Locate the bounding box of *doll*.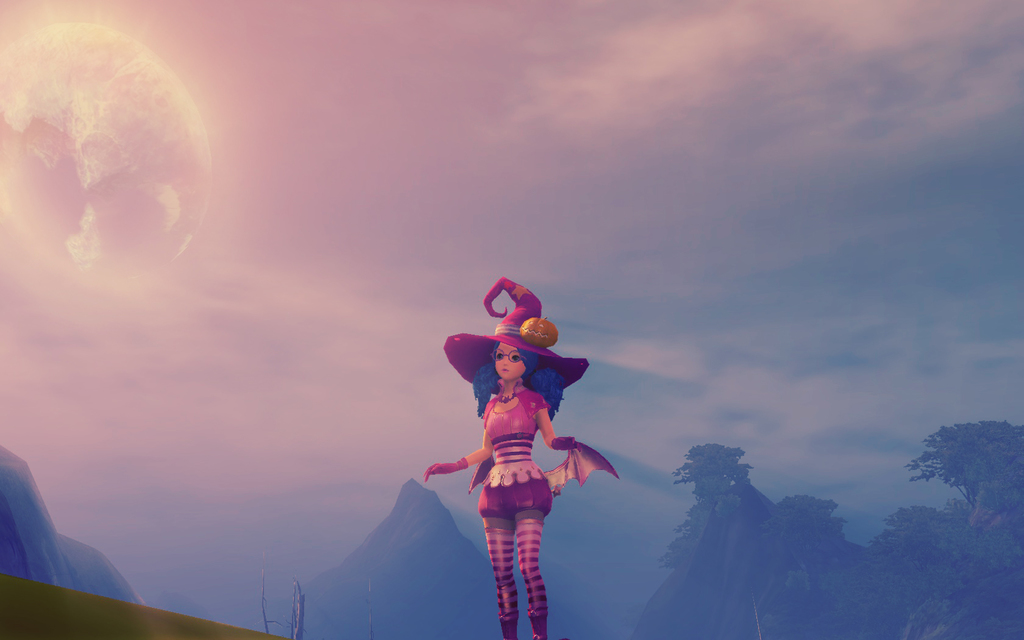
Bounding box: {"x1": 422, "y1": 305, "x2": 619, "y2": 616}.
